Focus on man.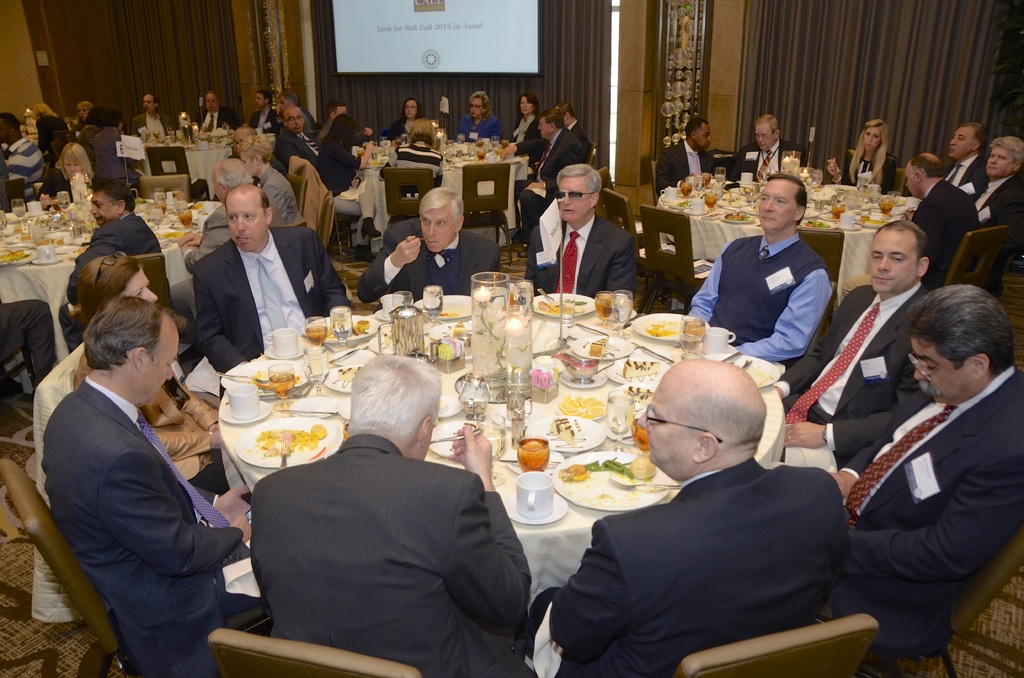
Focused at <region>726, 113, 811, 184</region>.
